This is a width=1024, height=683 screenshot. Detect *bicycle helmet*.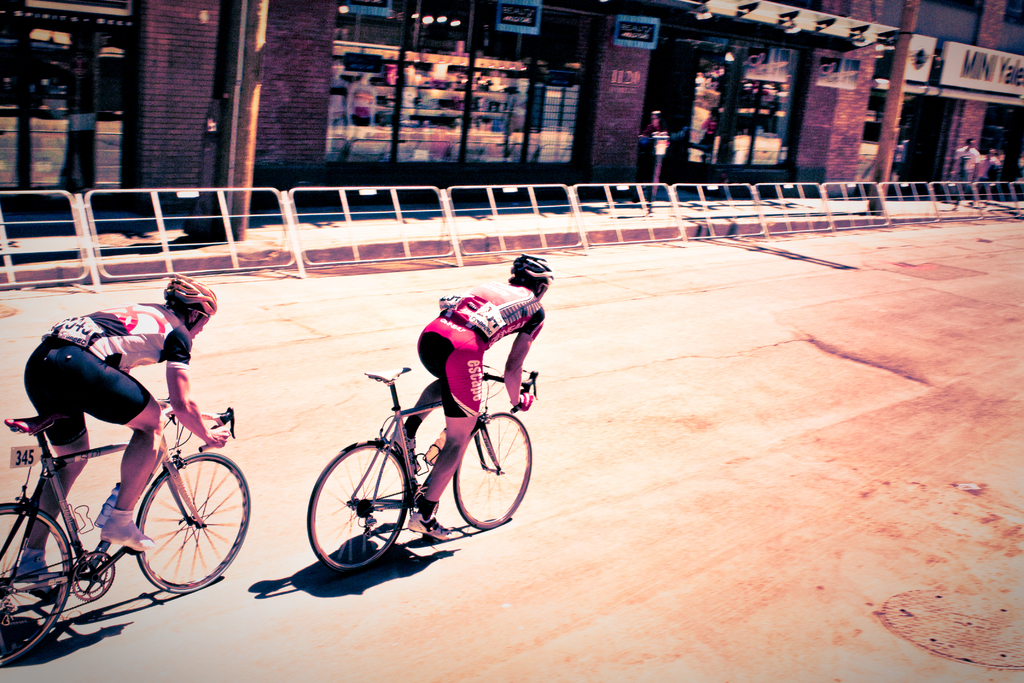
x1=161 y1=268 x2=214 y2=322.
